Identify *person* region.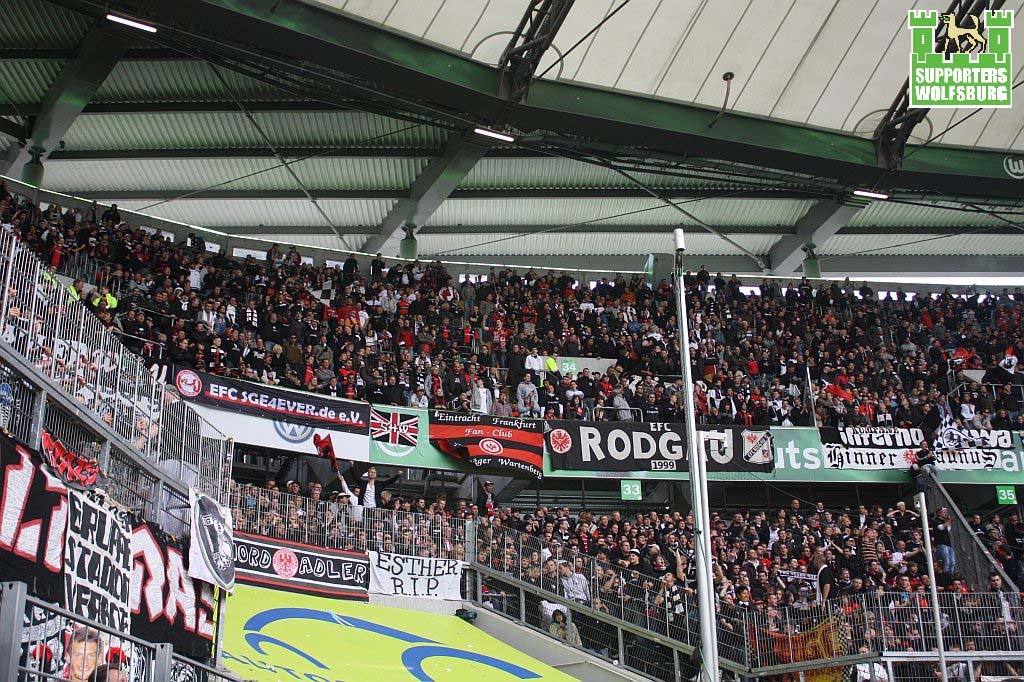
Region: pyautogui.locateOnScreen(547, 611, 584, 646).
